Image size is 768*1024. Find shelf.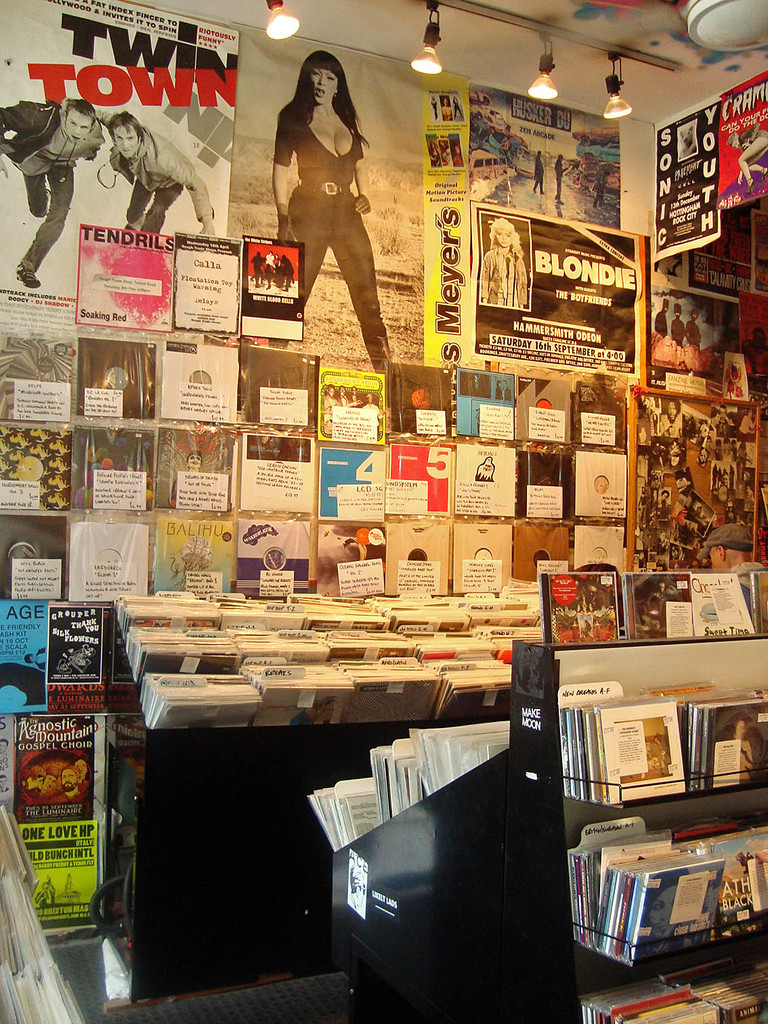
{"x1": 559, "y1": 715, "x2": 762, "y2": 986}.
